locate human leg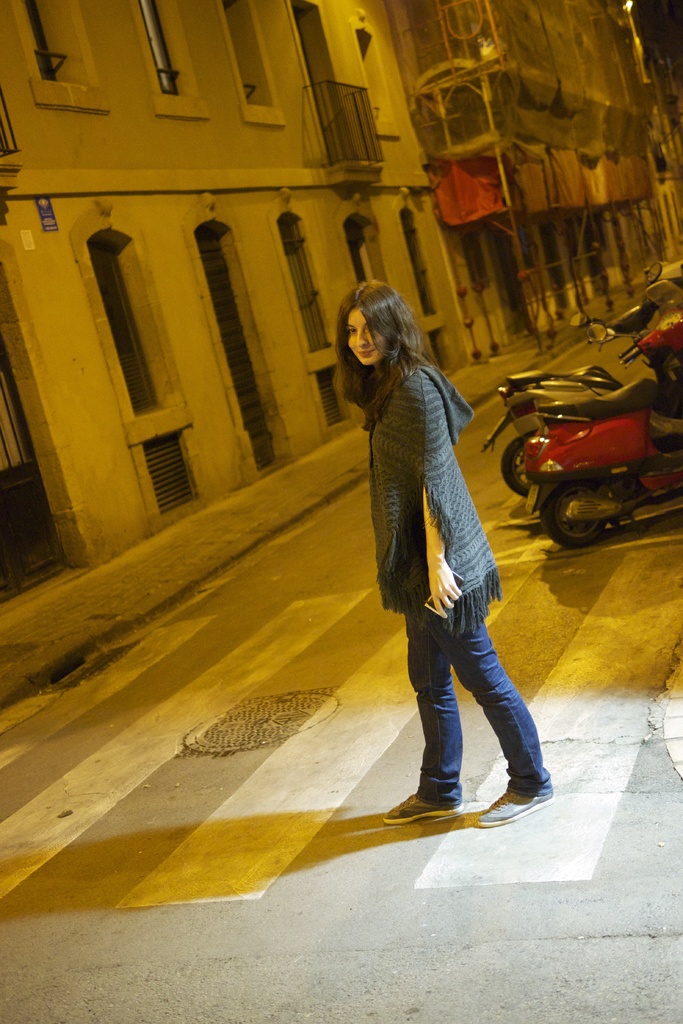
rect(387, 615, 463, 822)
